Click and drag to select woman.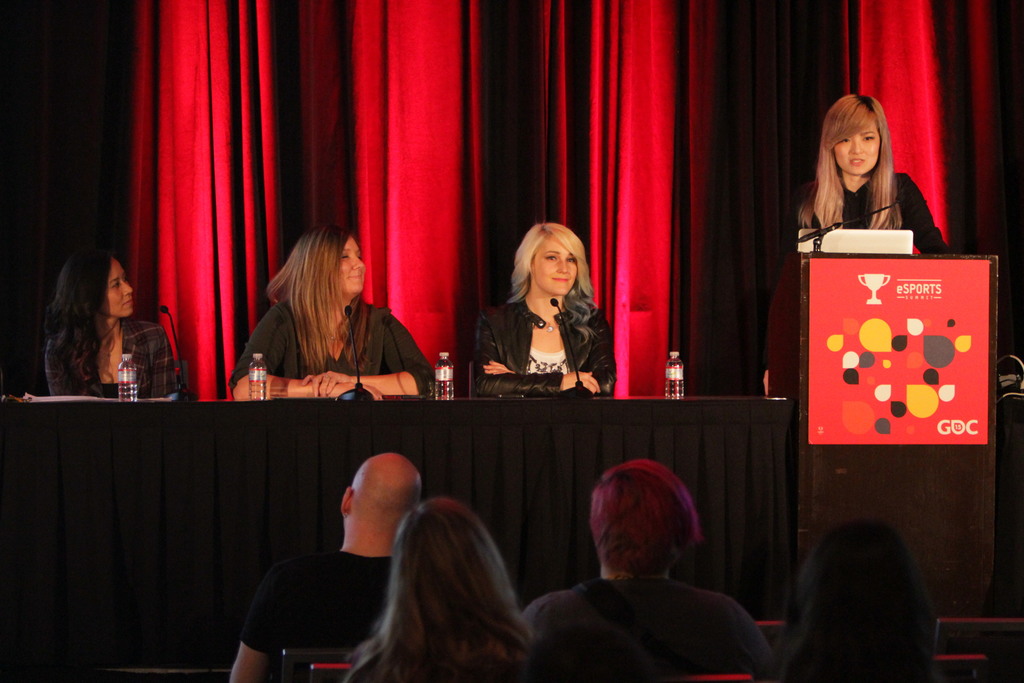
Selection: bbox(39, 247, 173, 404).
